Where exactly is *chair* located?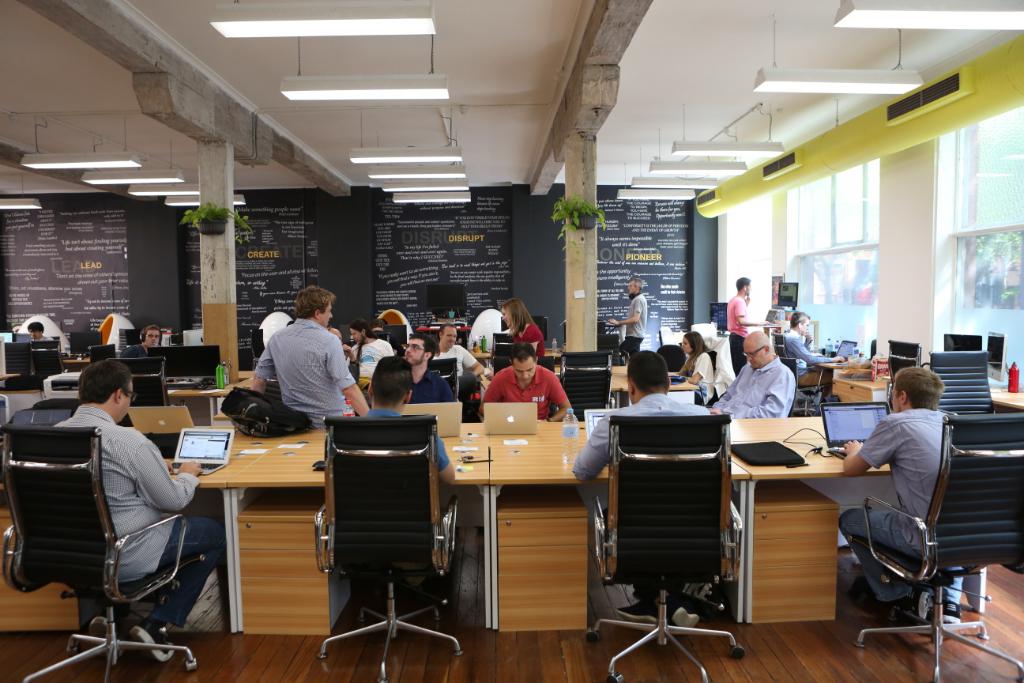
Its bounding box is x1=306, y1=415, x2=471, y2=681.
